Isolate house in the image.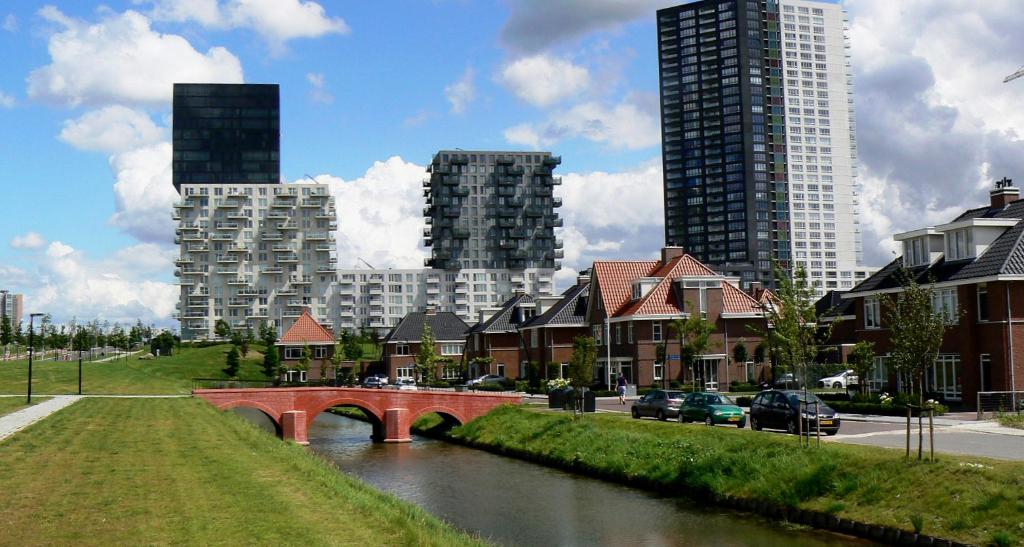
Isolated region: box(385, 309, 469, 388).
